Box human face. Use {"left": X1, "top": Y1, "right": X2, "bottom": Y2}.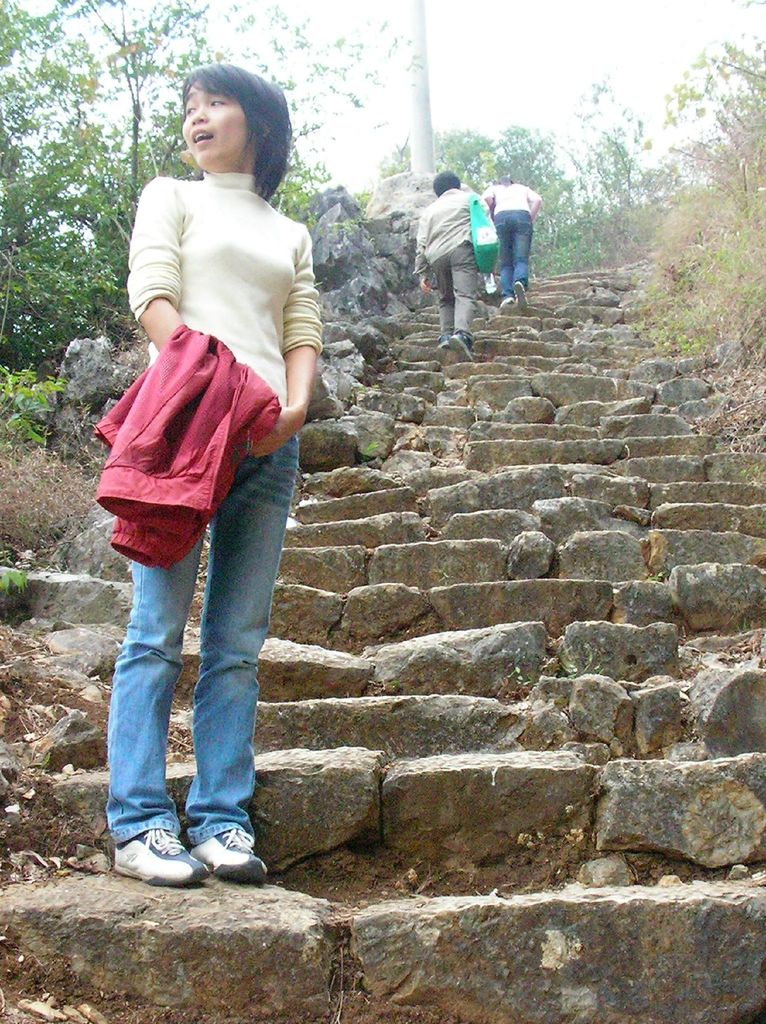
{"left": 182, "top": 76, "right": 247, "bottom": 168}.
